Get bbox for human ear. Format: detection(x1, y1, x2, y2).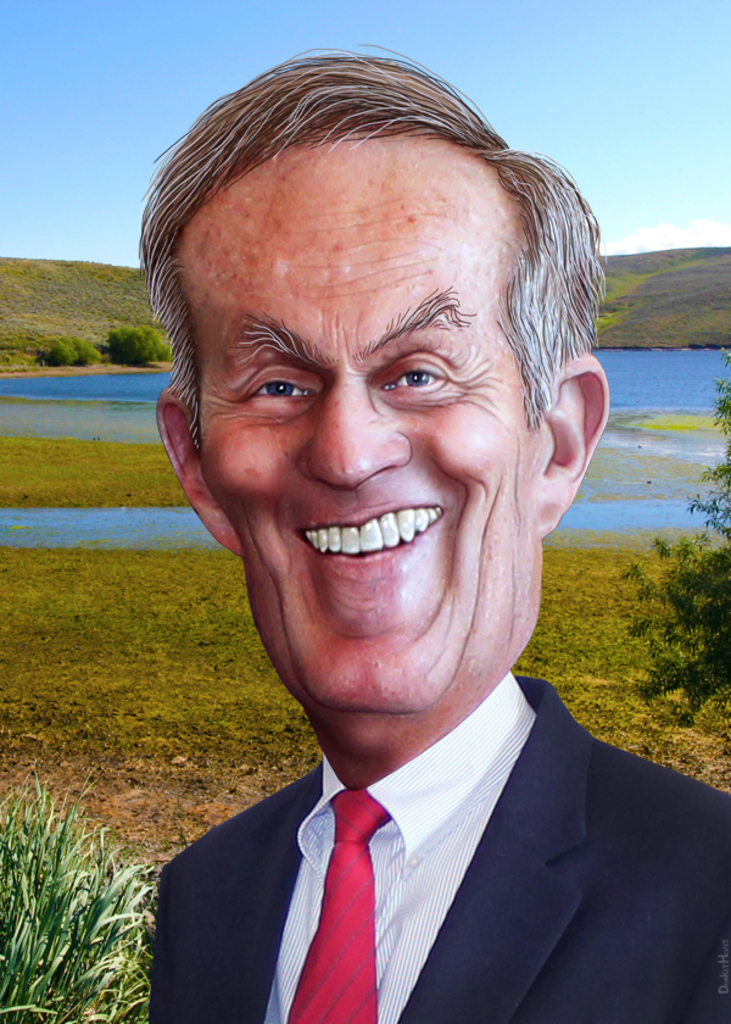
detection(152, 393, 239, 555).
